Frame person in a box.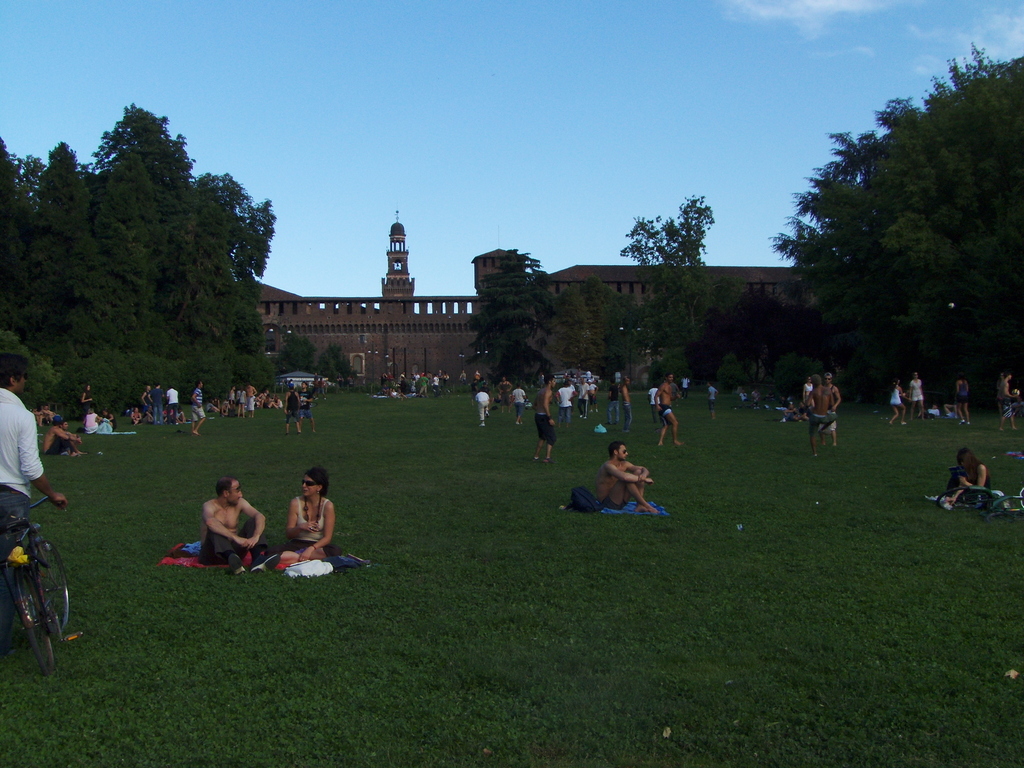
Rect(192, 381, 207, 435).
